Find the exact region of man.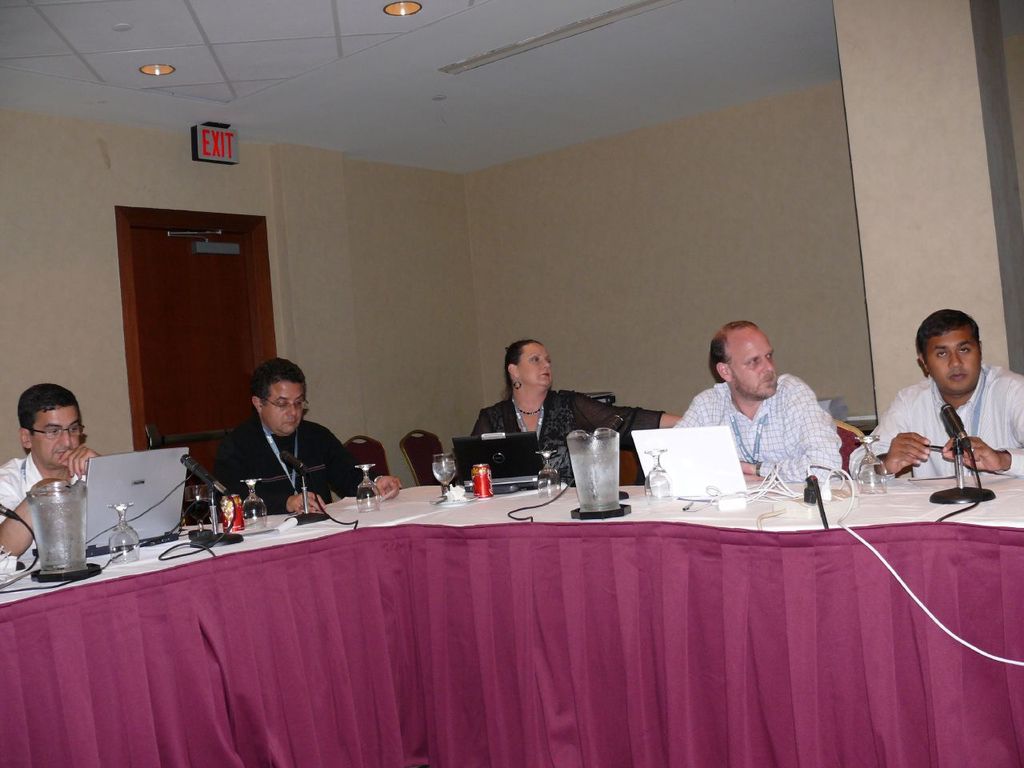
Exact region: bbox(668, 318, 858, 493).
